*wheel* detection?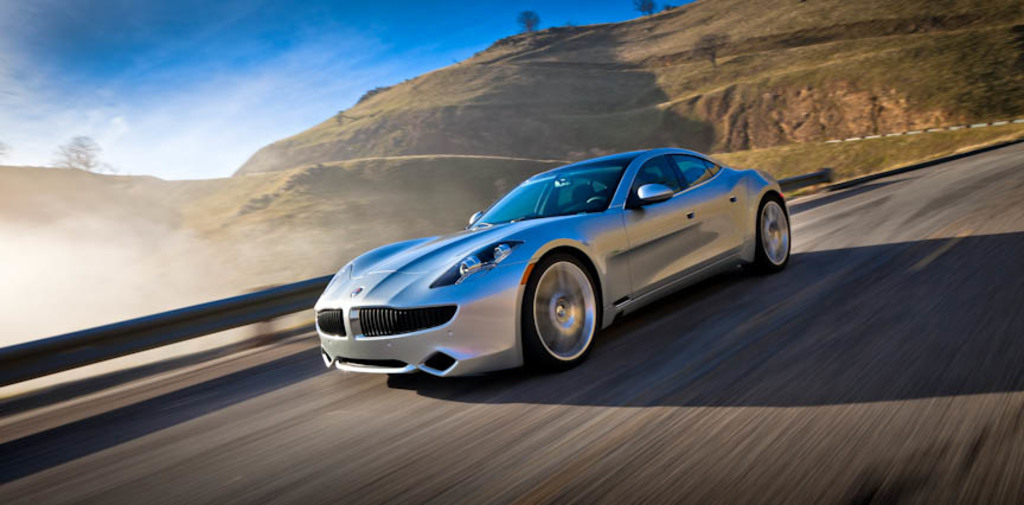
<region>520, 252, 601, 372</region>
